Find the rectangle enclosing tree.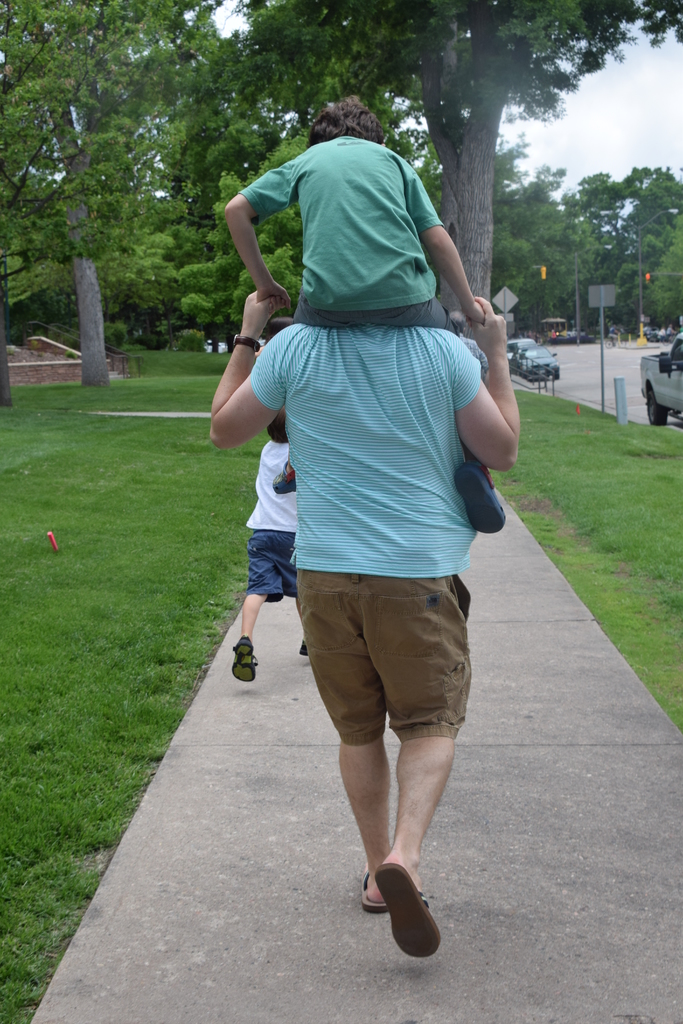
[229, 0, 682, 413].
